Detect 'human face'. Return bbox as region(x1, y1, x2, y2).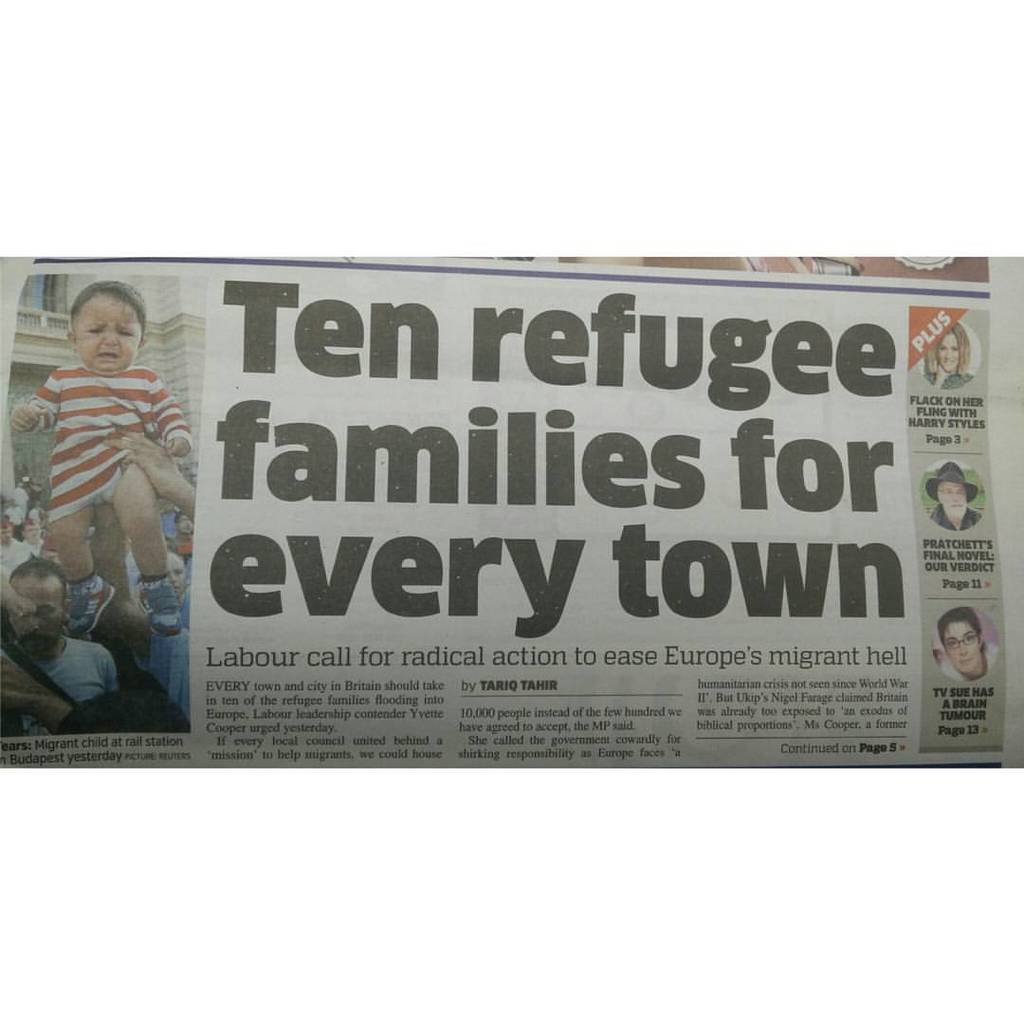
region(9, 571, 62, 661).
